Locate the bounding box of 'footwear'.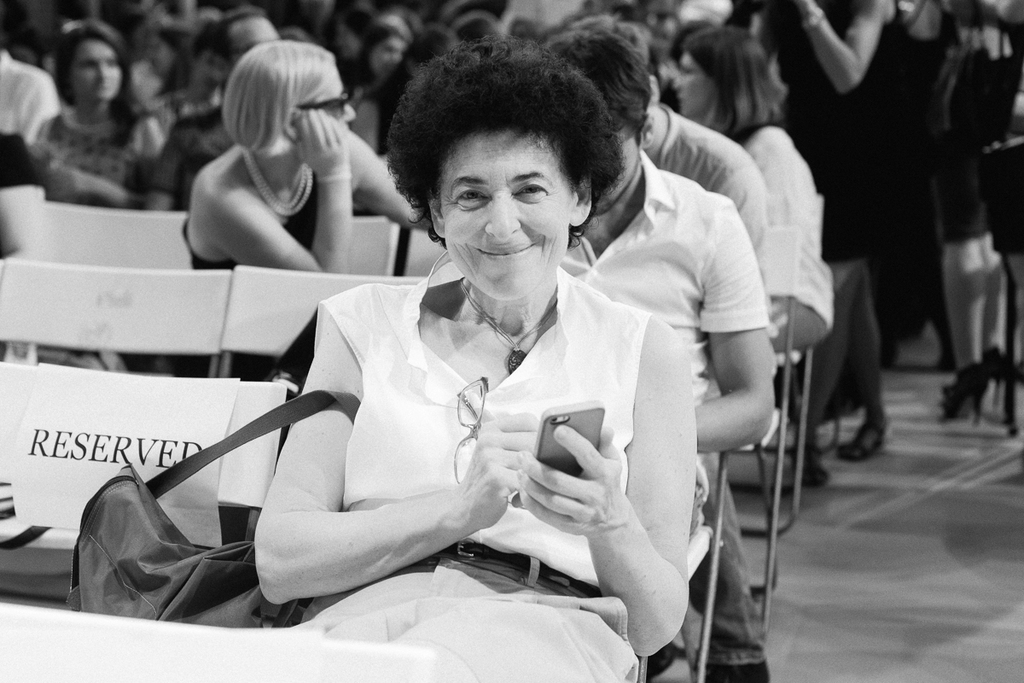
Bounding box: <region>981, 338, 1004, 417</region>.
